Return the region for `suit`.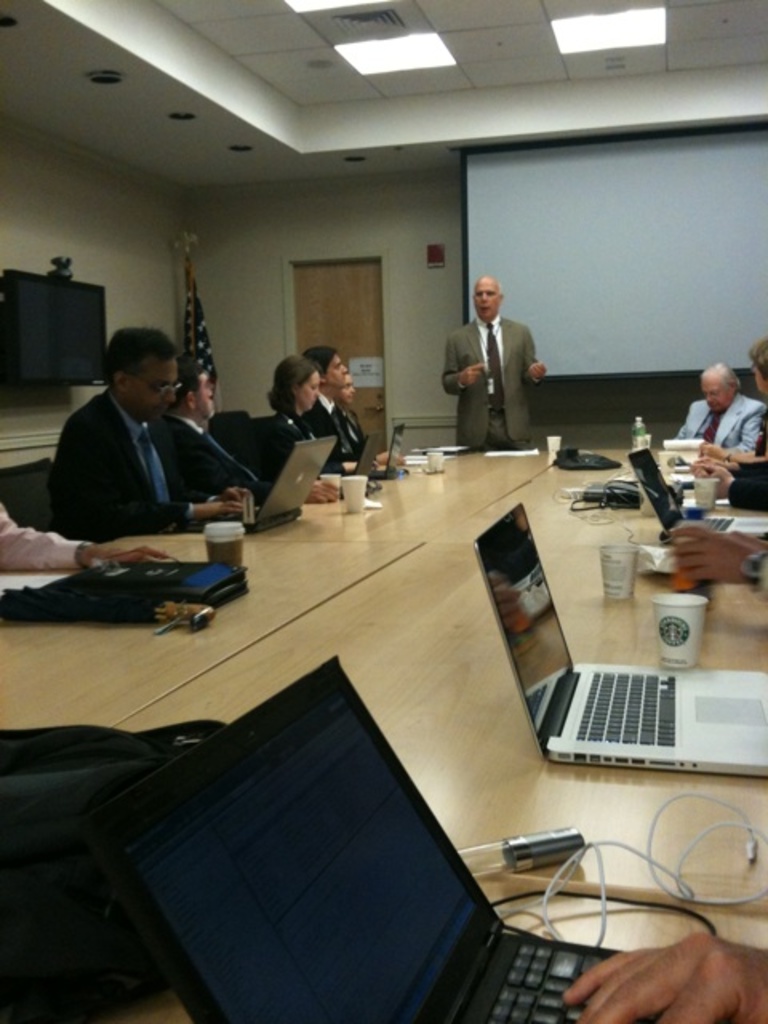
left=43, top=379, right=248, bottom=530.
